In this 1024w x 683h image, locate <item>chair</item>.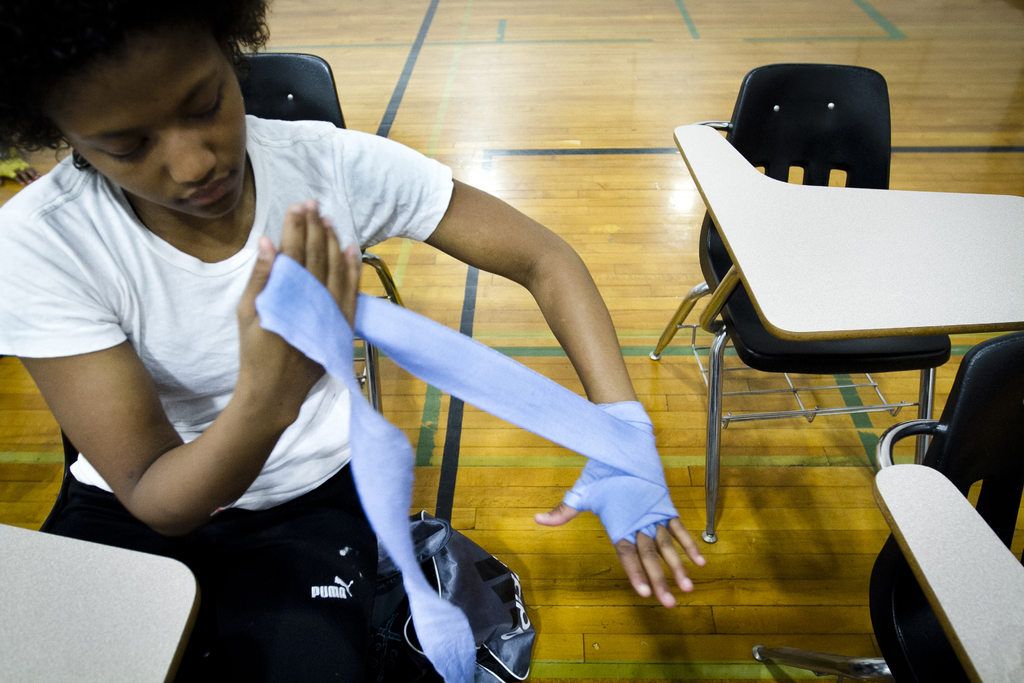
Bounding box: BBox(755, 332, 1023, 682).
